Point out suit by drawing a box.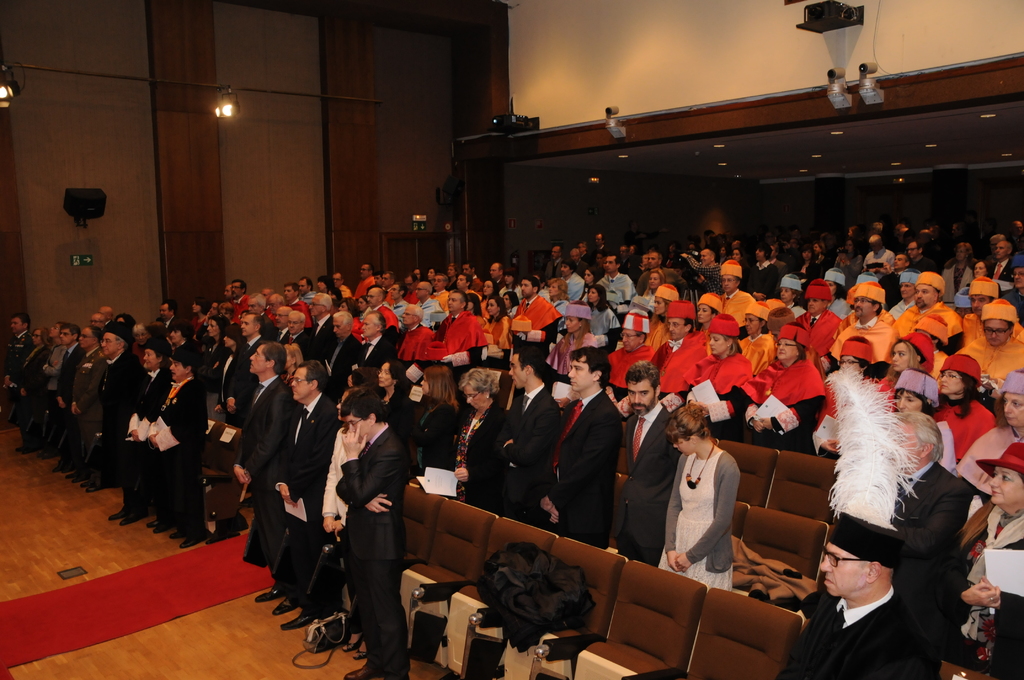
(left=334, top=423, right=414, bottom=679).
